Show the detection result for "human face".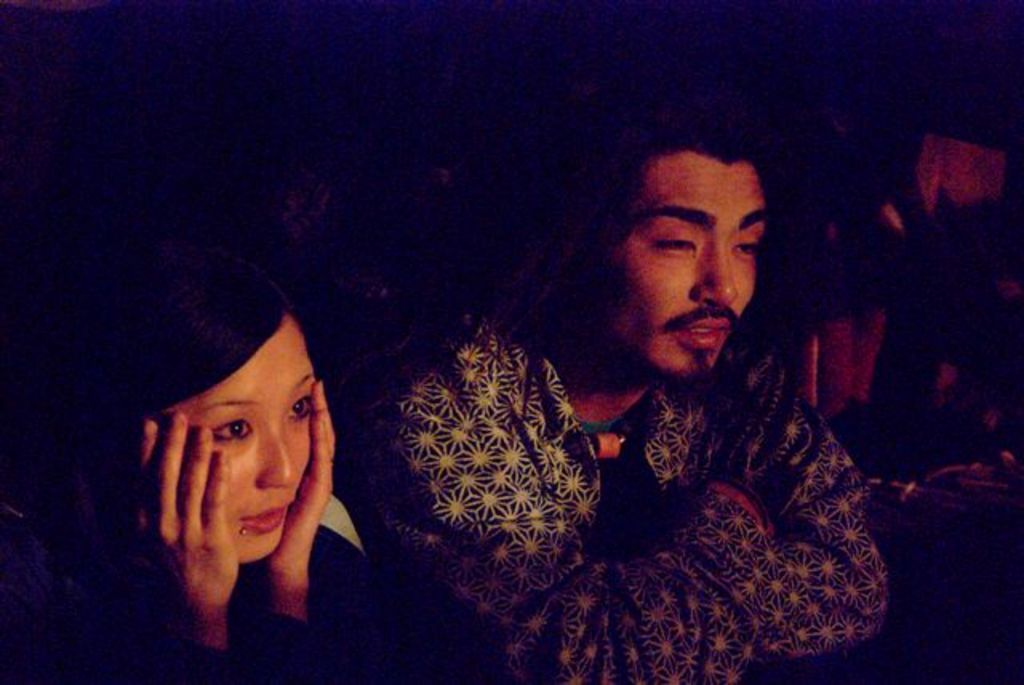
pyautogui.locateOnScreen(598, 157, 768, 378).
